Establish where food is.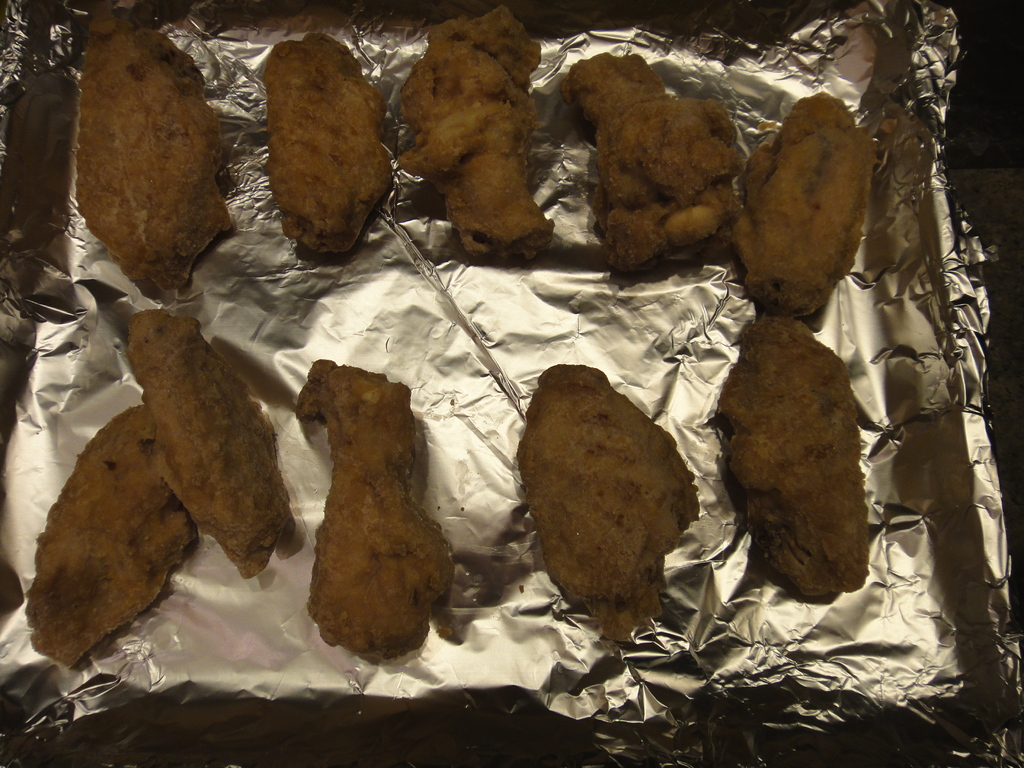
Established at l=294, t=355, r=458, b=664.
